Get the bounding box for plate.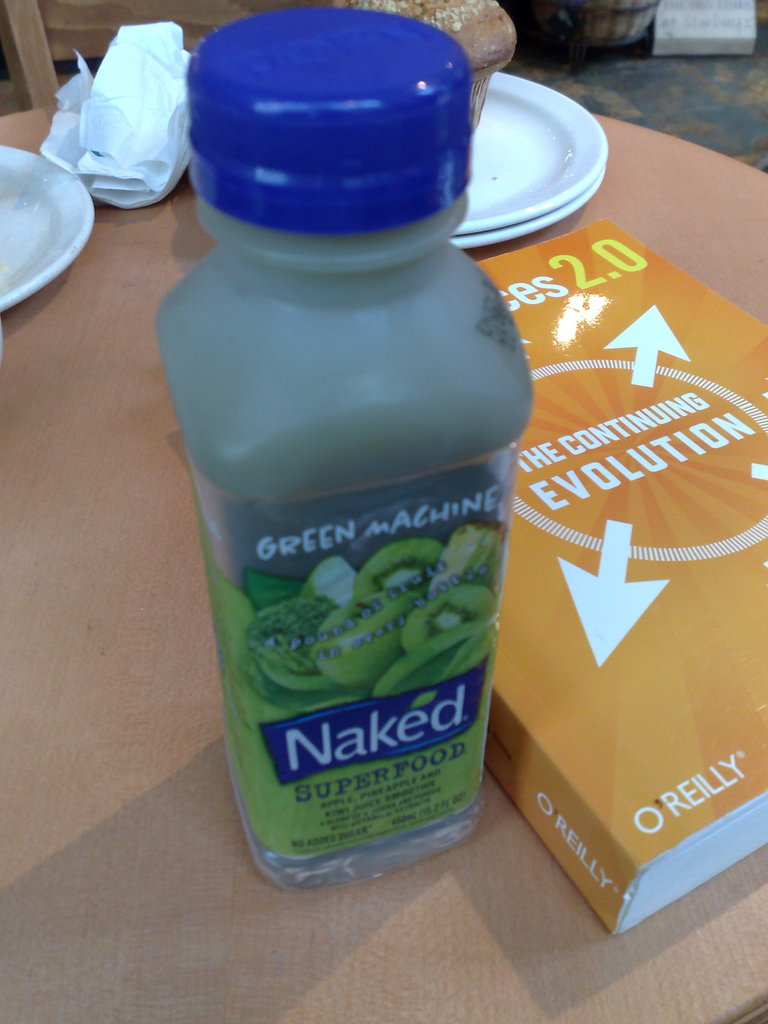
449,164,615,259.
